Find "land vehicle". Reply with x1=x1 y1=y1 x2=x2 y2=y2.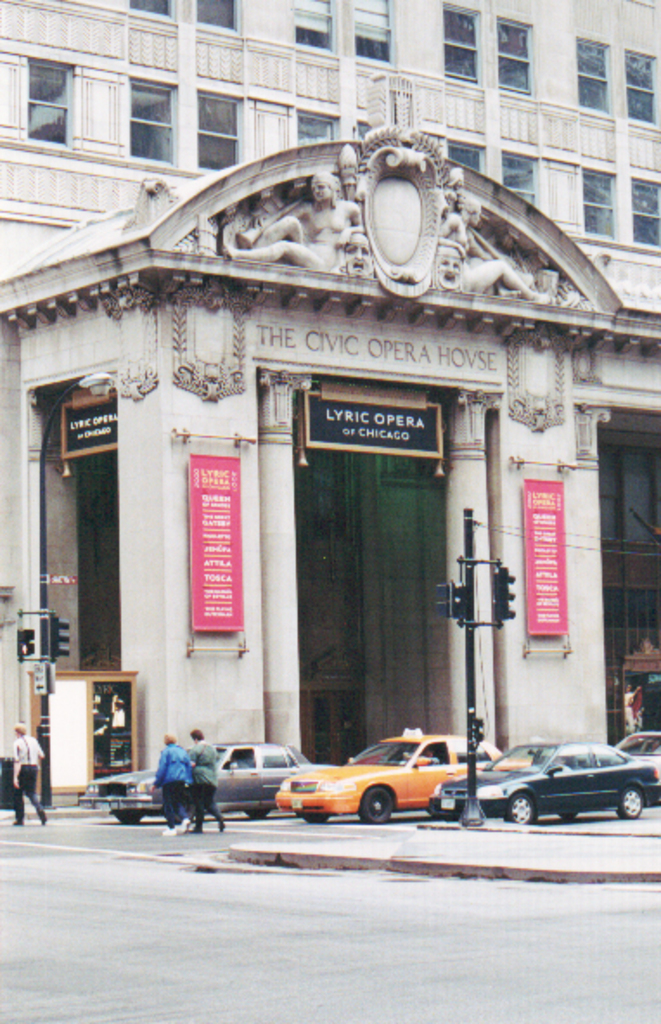
x1=471 y1=737 x2=656 y2=830.
